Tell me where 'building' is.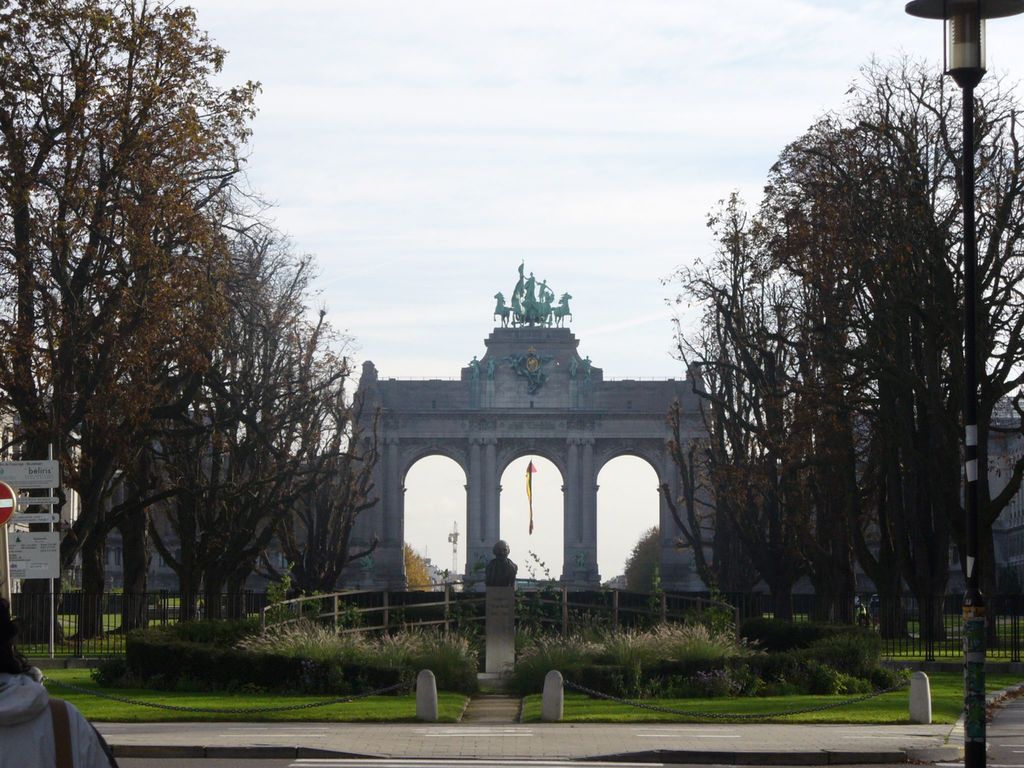
'building' is at rect(340, 264, 725, 596).
